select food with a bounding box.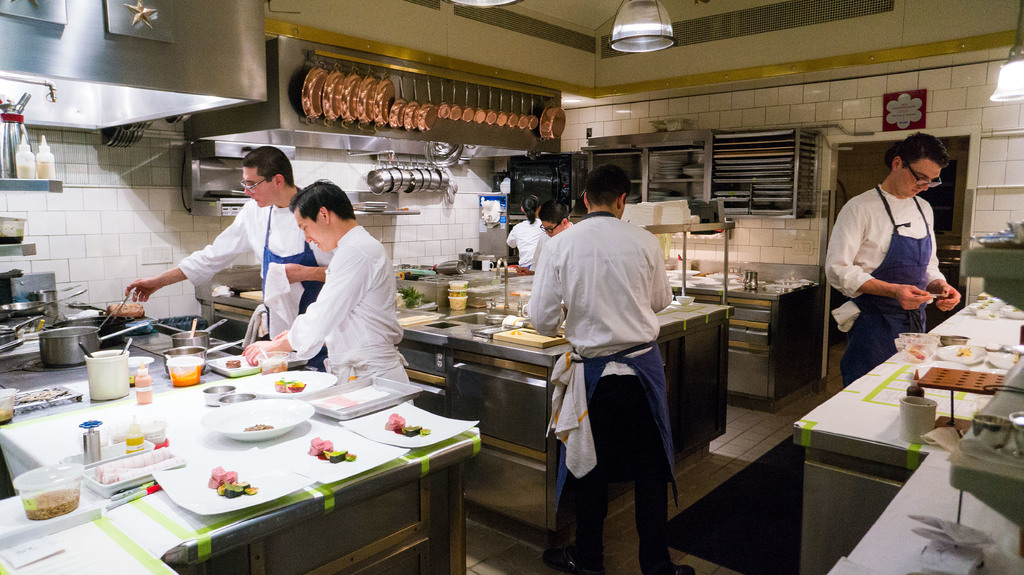
pyautogui.locateOnScreen(449, 283, 465, 290).
